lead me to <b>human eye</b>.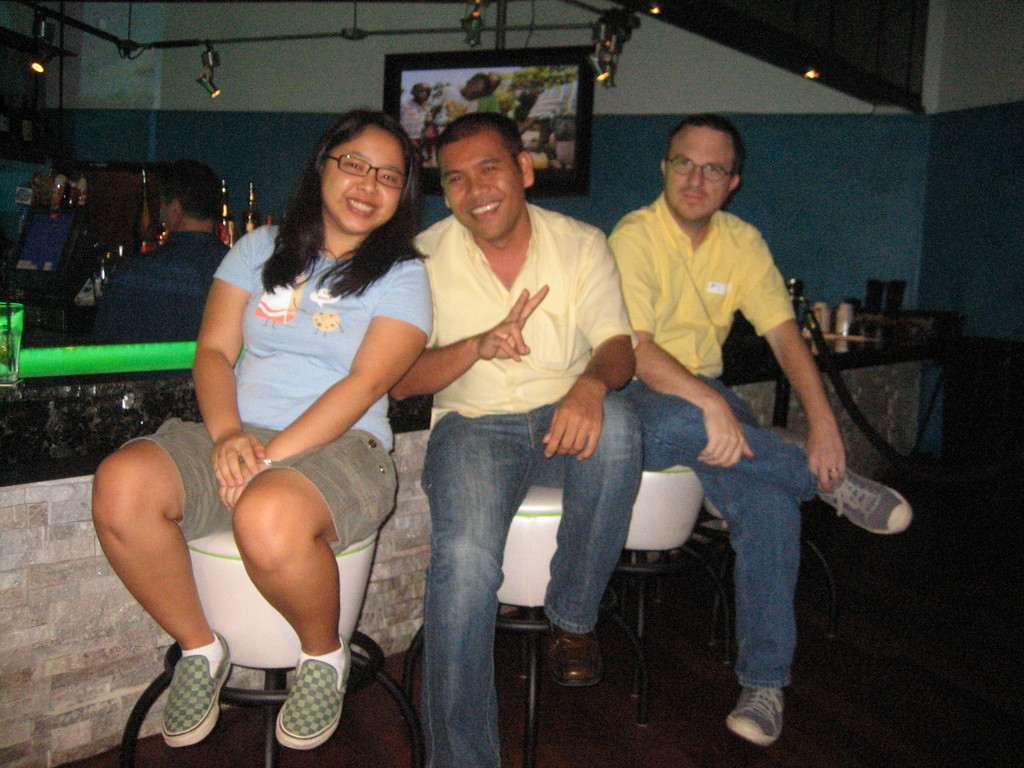
Lead to BBox(344, 158, 365, 173).
